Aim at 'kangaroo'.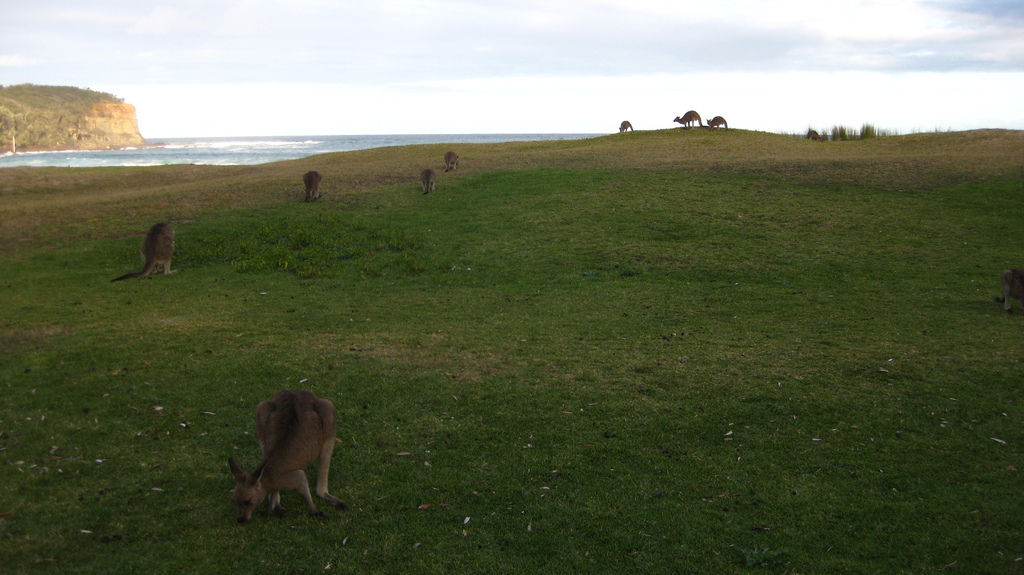
Aimed at <region>620, 117, 633, 131</region>.
